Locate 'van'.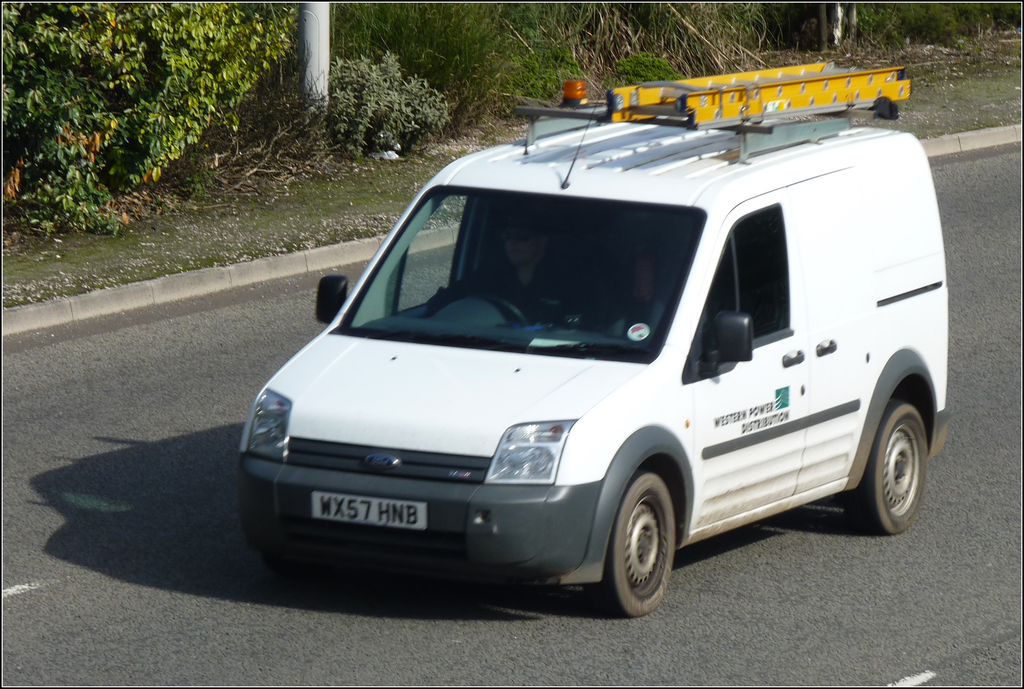
Bounding box: Rect(236, 55, 952, 620).
